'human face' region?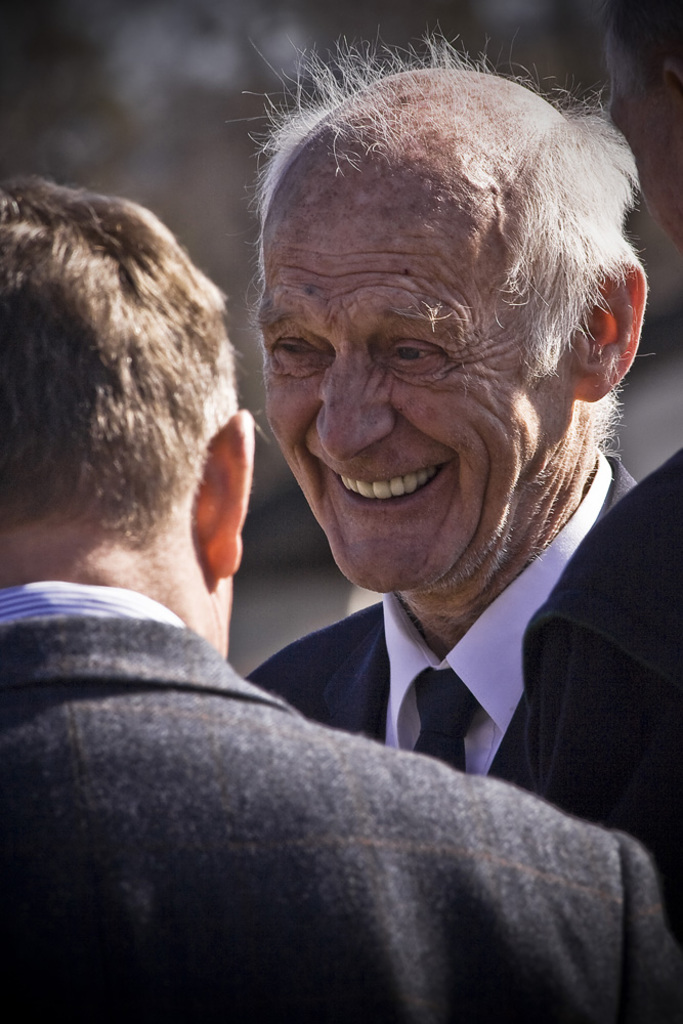
BBox(252, 164, 562, 590)
